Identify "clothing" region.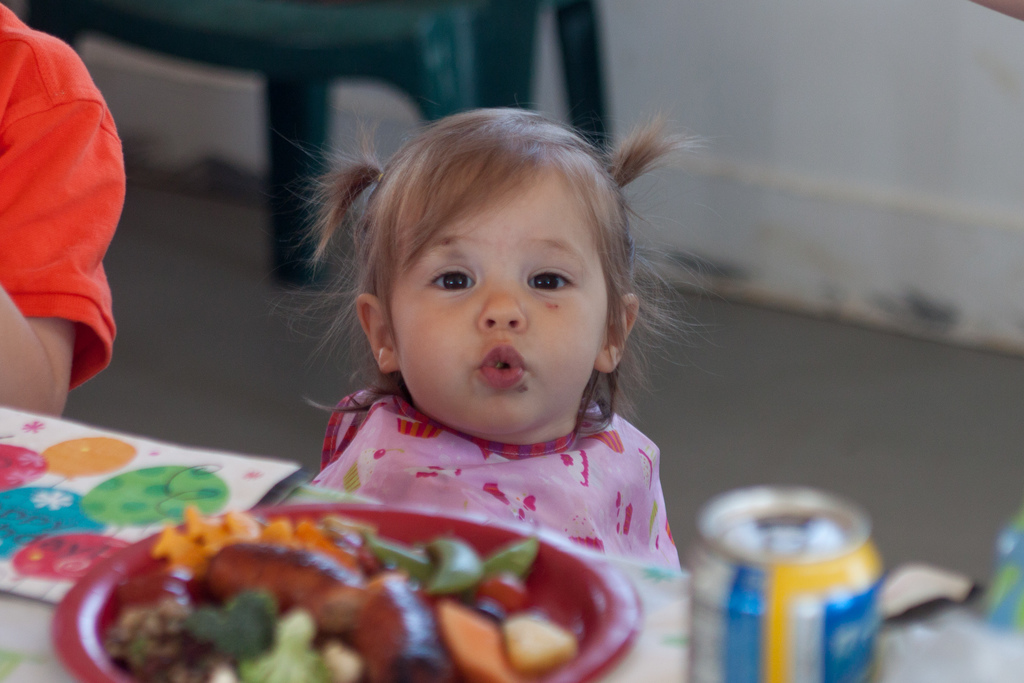
Region: <box>319,381,676,570</box>.
